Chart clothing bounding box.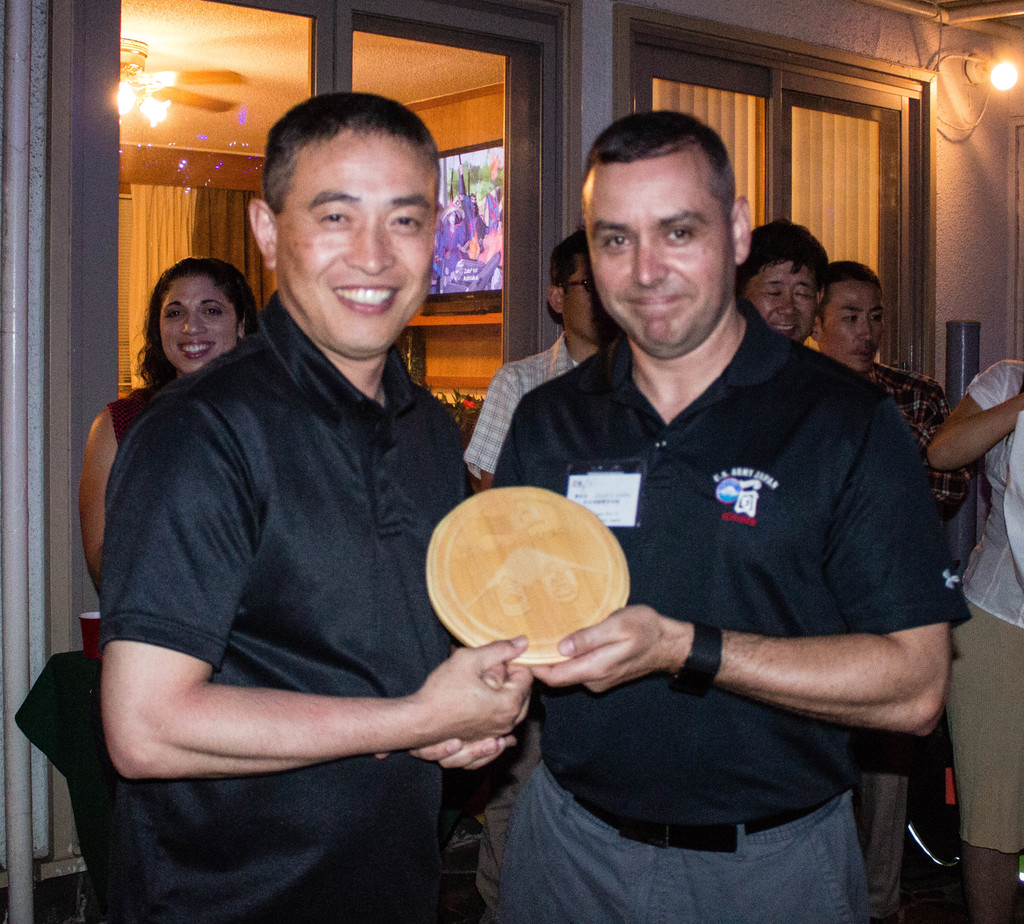
Charted: 540,248,966,877.
